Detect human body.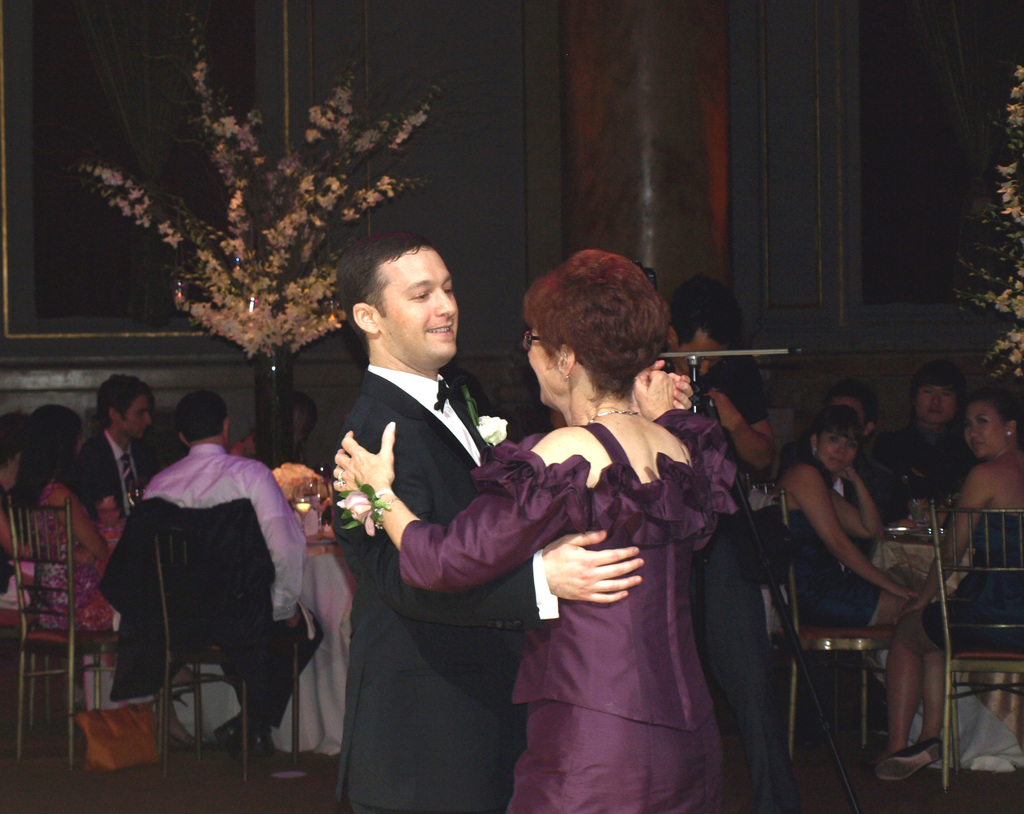
Detected at 871/456/1023/785.
